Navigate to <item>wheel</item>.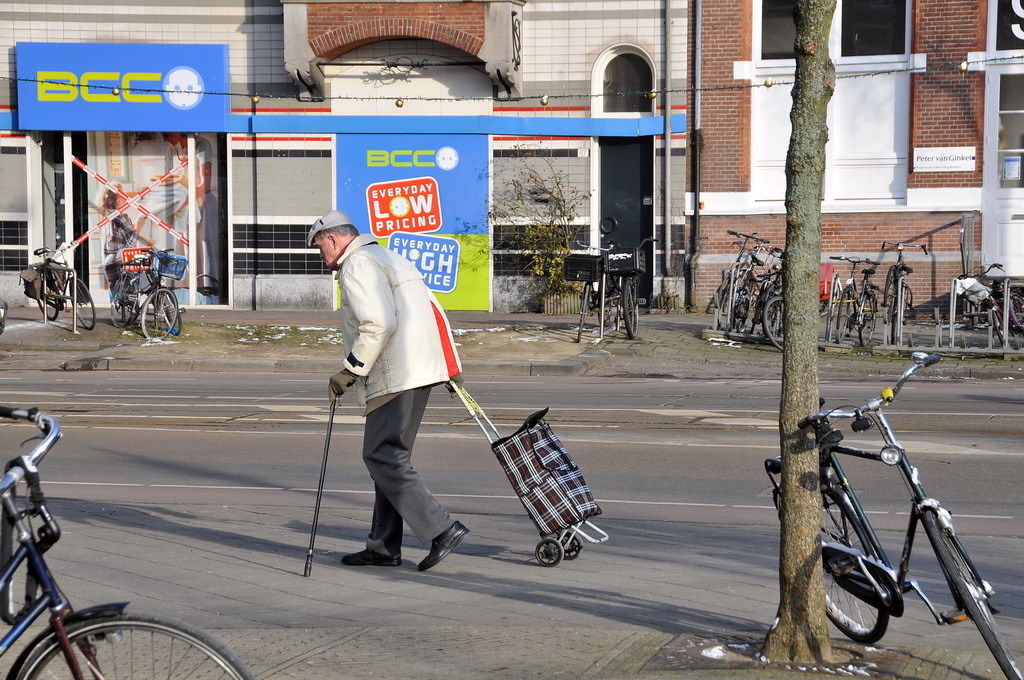
Navigation target: bbox=[928, 506, 1020, 679].
